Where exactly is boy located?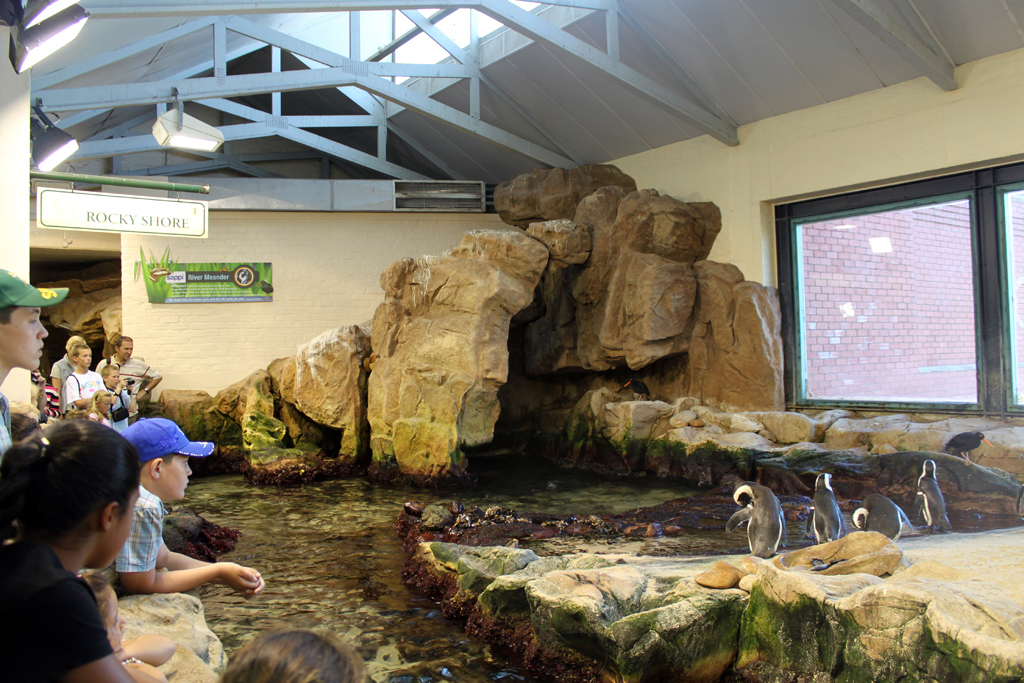
Its bounding box is 0:271:65:455.
